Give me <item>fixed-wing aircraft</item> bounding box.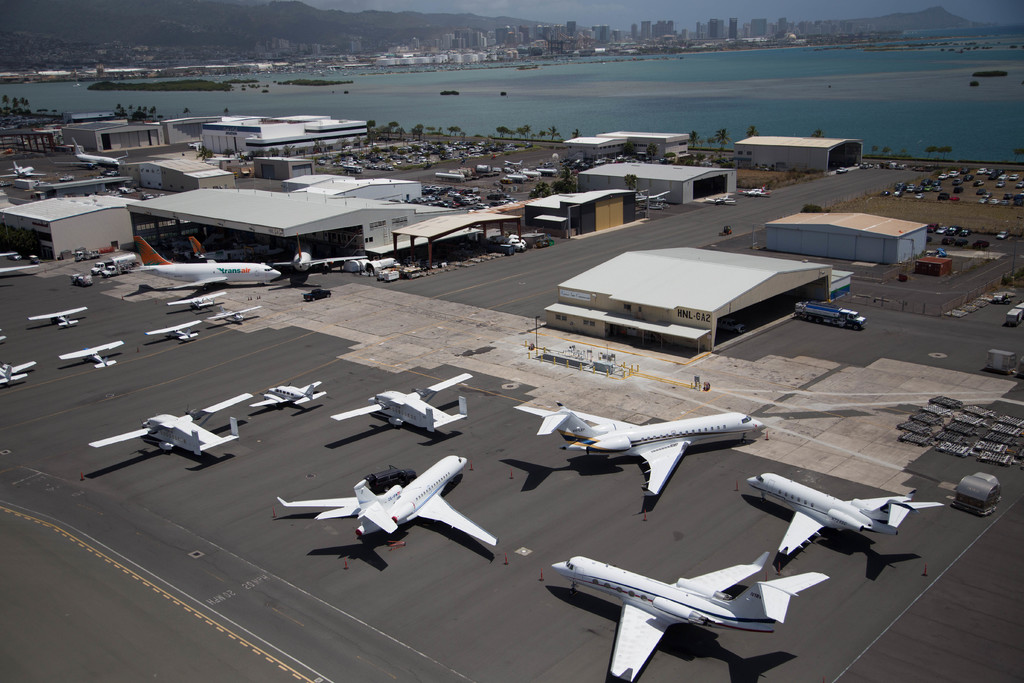
[31, 306, 87, 329].
